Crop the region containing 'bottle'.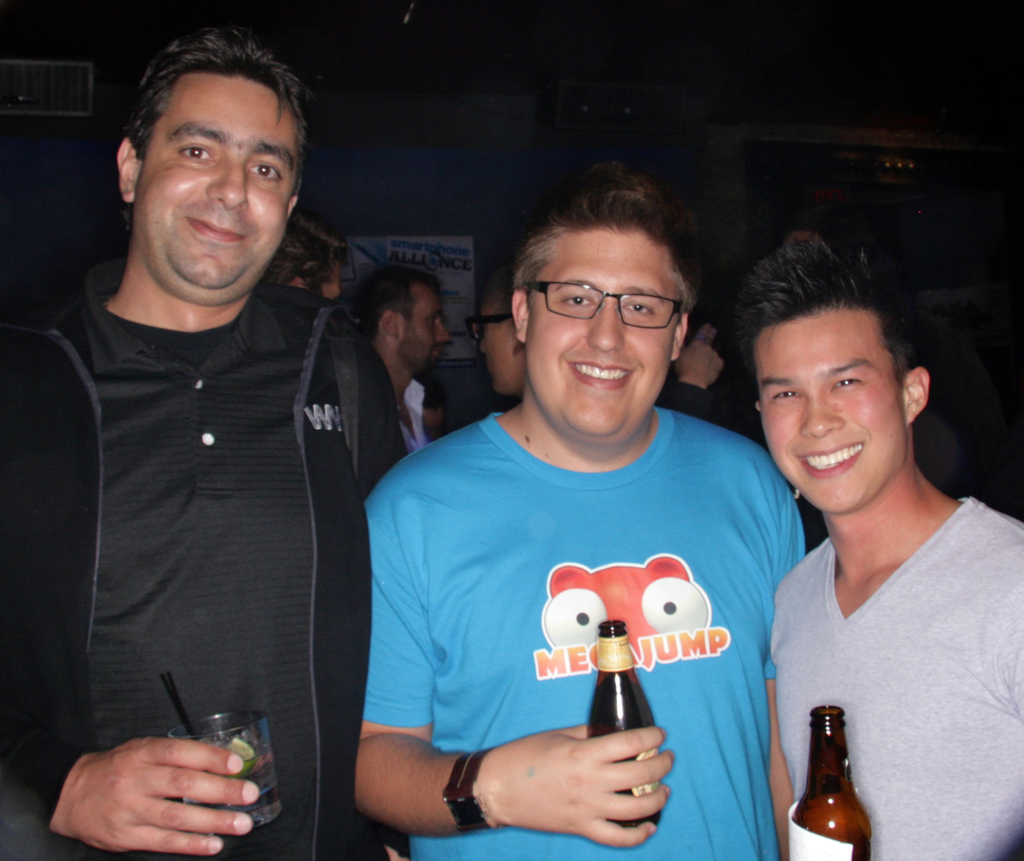
Crop region: 785/702/874/860.
